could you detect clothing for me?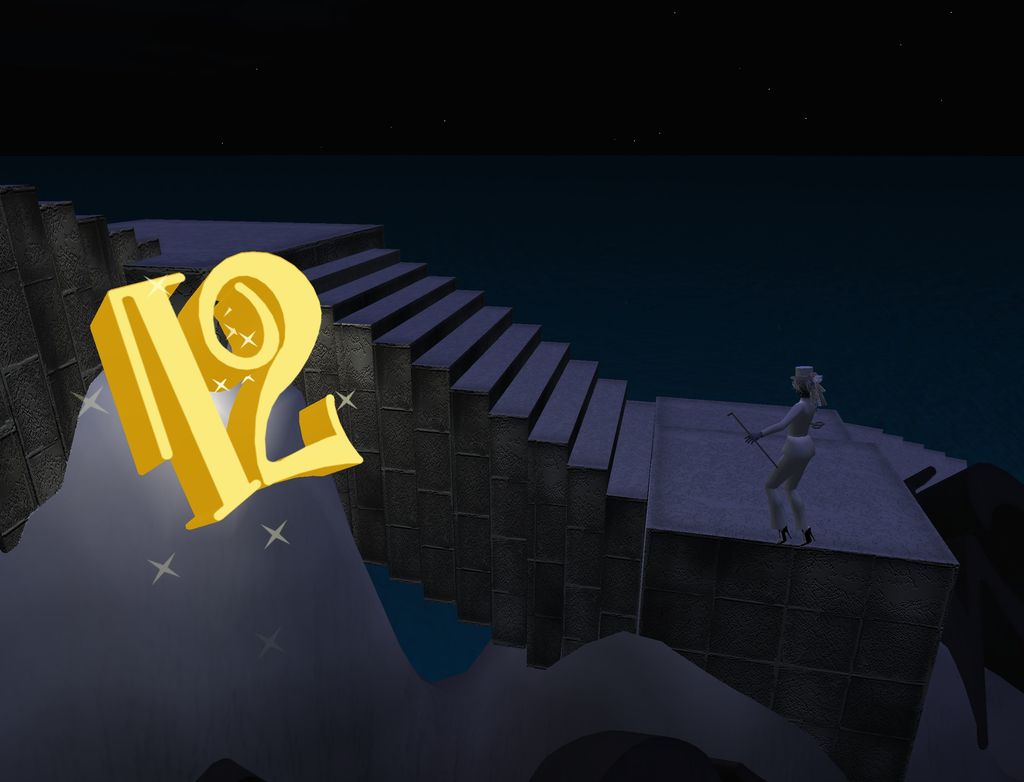
Detection result: bbox=[765, 437, 819, 534].
